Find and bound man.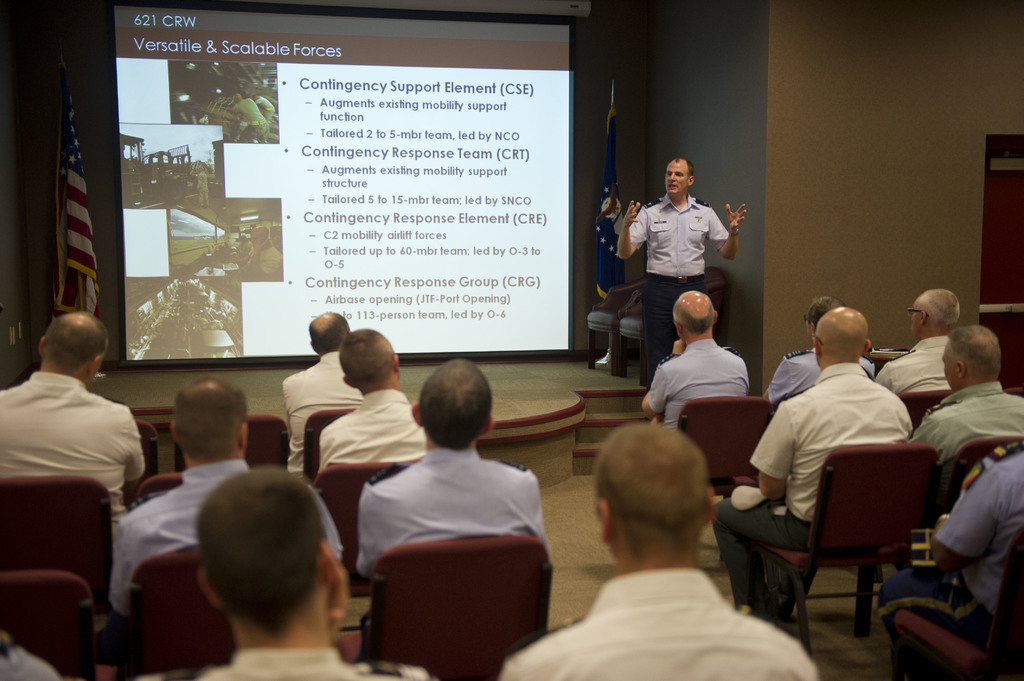
Bound: box(758, 296, 872, 407).
